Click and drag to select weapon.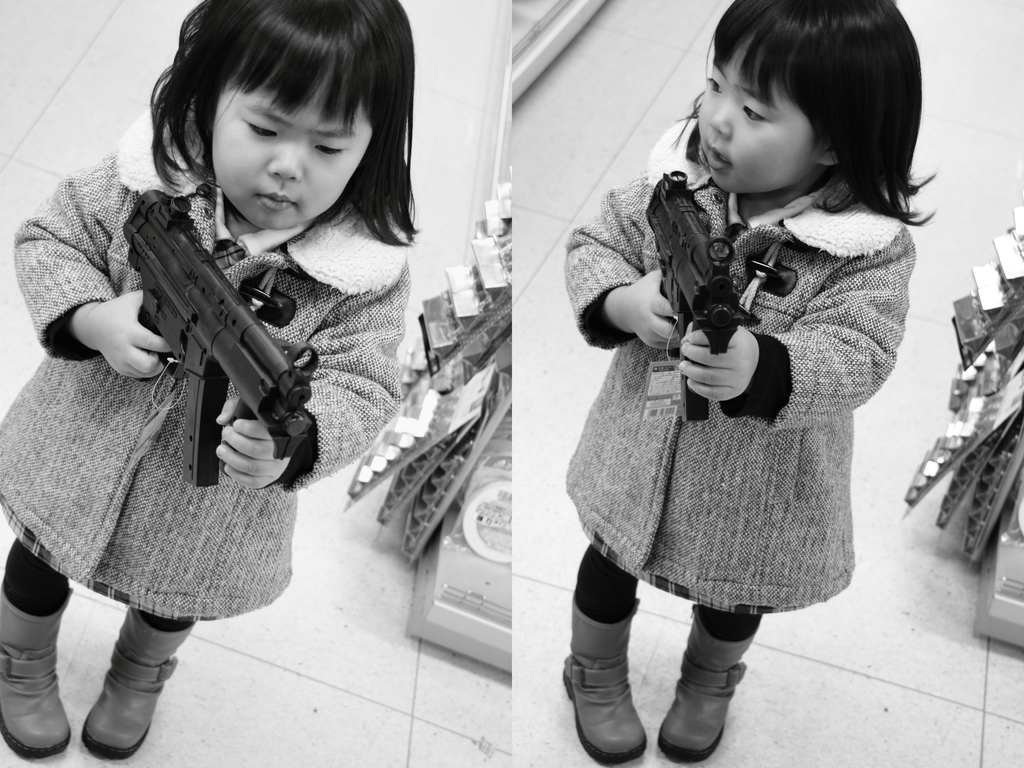
Selection: [x1=645, y1=167, x2=751, y2=425].
